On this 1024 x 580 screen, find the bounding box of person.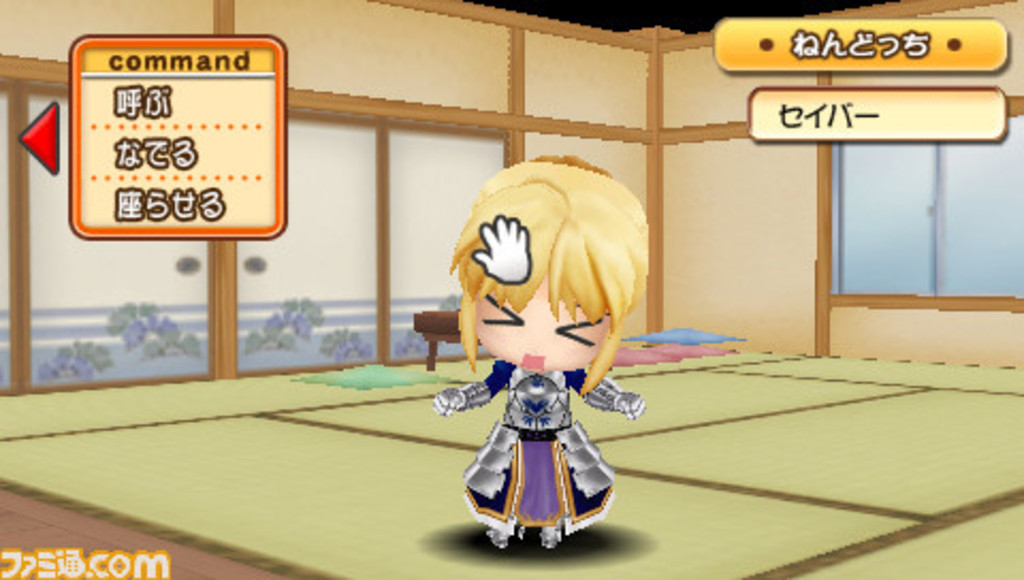
Bounding box: bbox=(416, 136, 672, 546).
